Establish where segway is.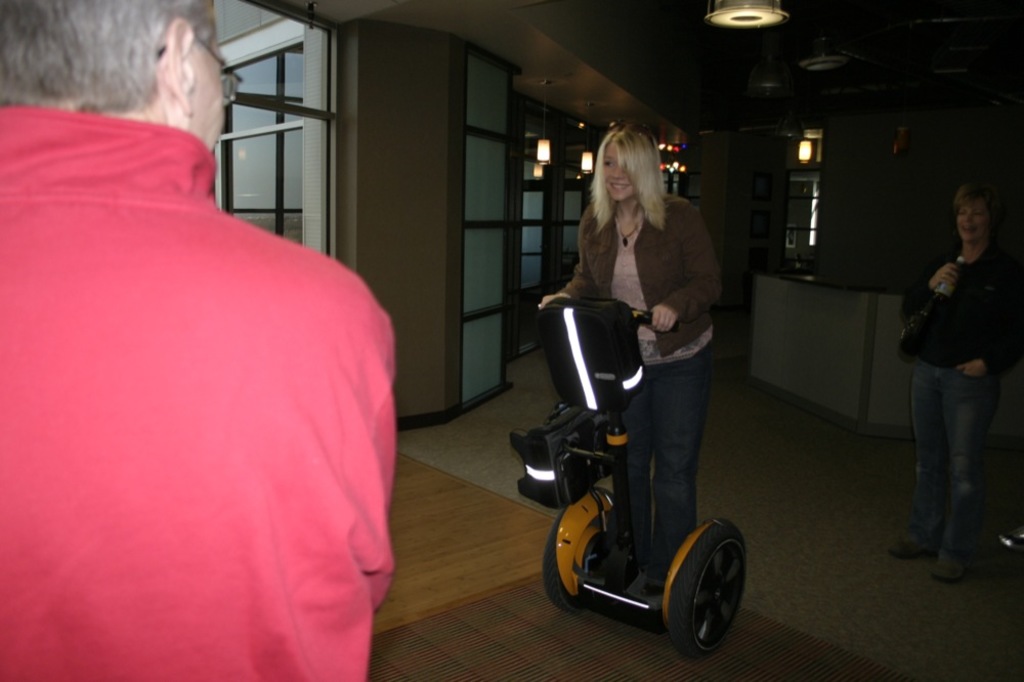
Established at <region>541, 293, 746, 657</region>.
